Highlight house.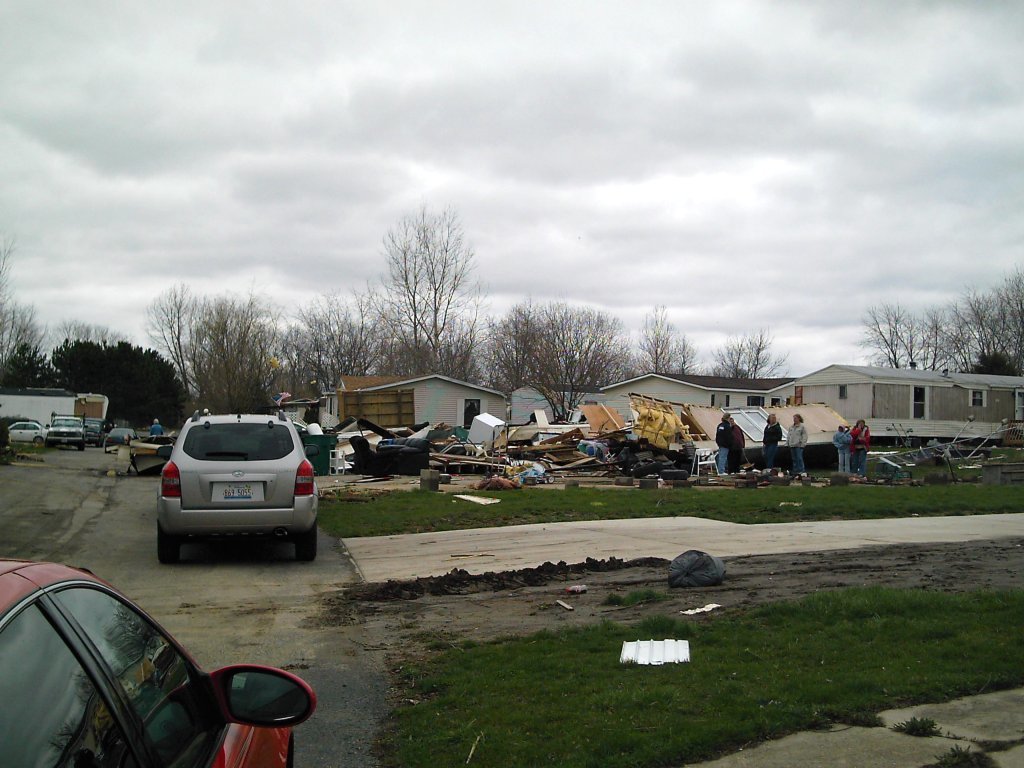
Highlighted region: <bbox>737, 347, 1019, 461</bbox>.
